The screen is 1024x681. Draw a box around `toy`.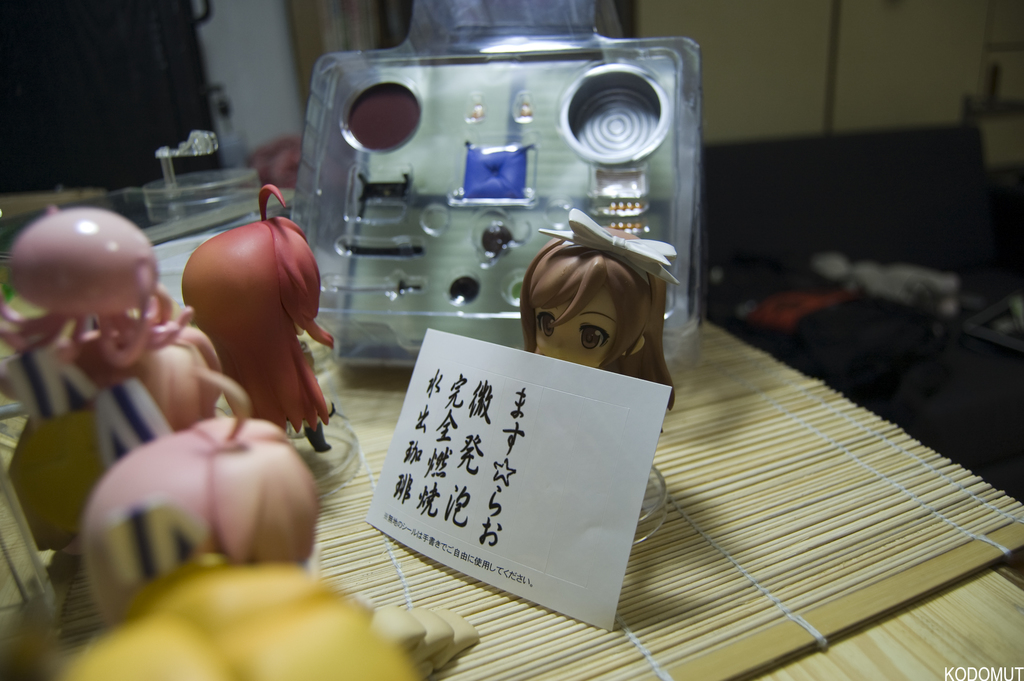
127, 318, 261, 430.
